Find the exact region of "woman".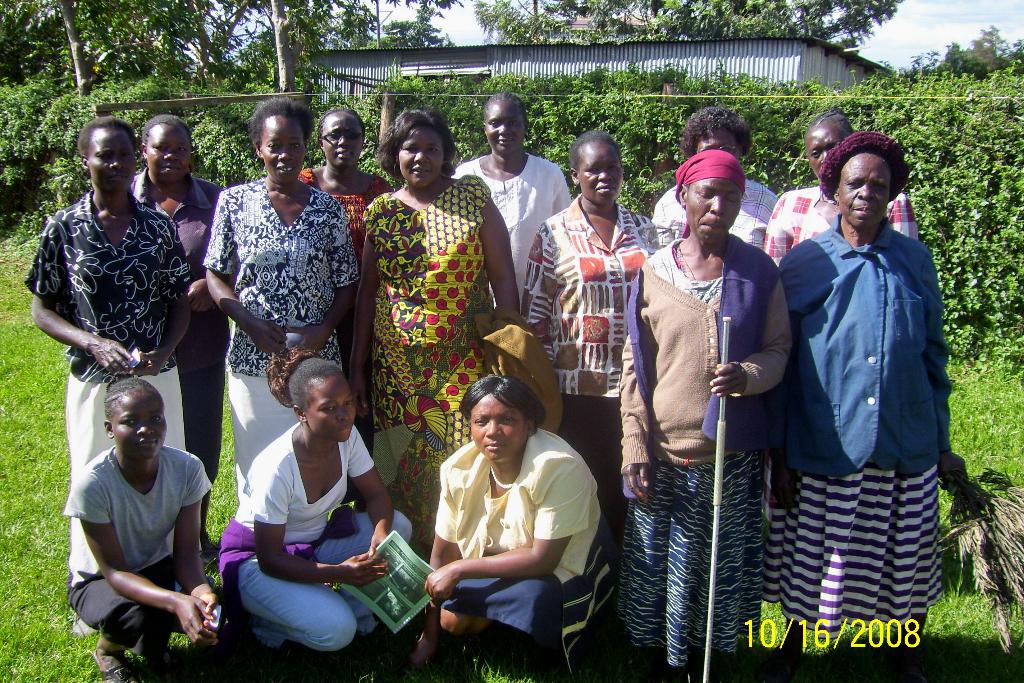
Exact region: region(204, 96, 362, 509).
